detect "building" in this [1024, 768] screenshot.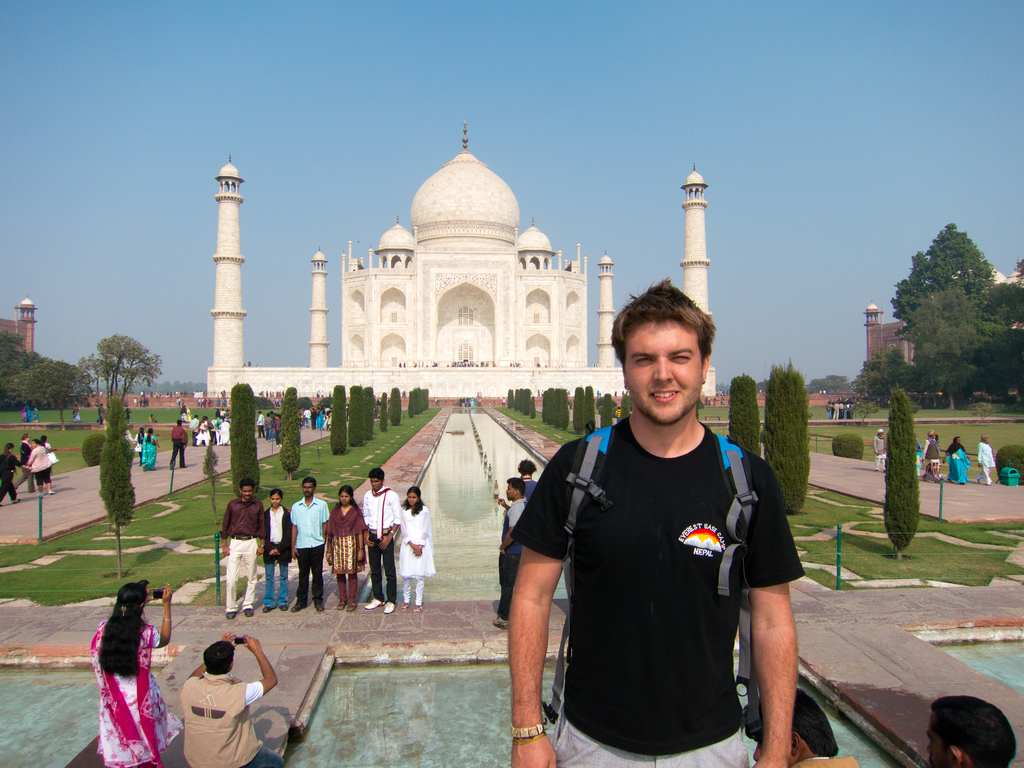
Detection: (204,127,717,397).
